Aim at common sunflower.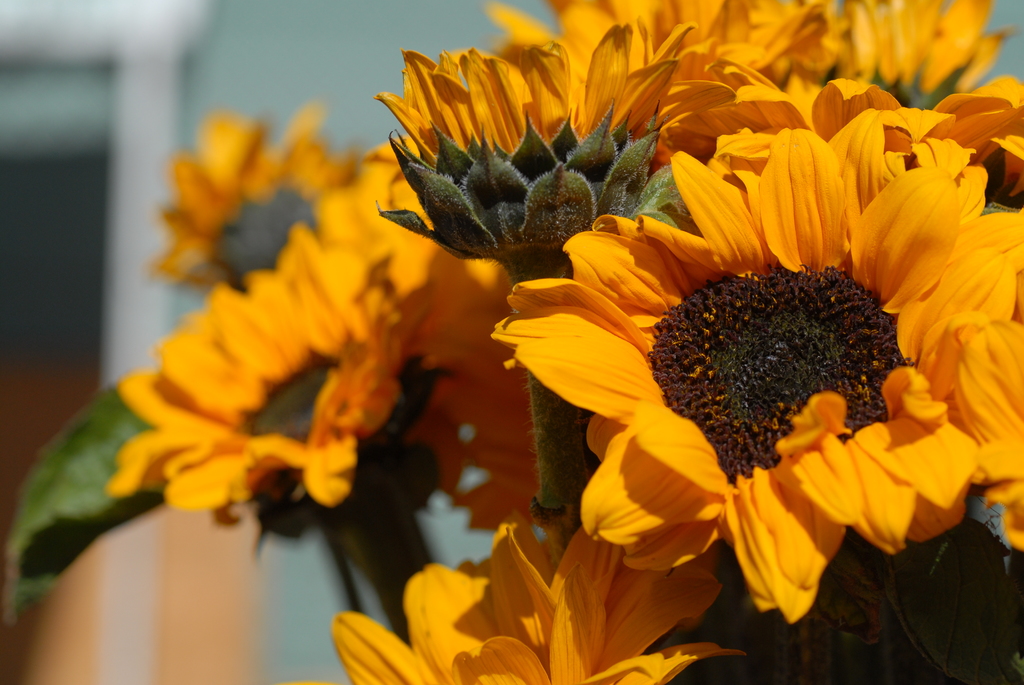
Aimed at select_region(545, 0, 1011, 116).
